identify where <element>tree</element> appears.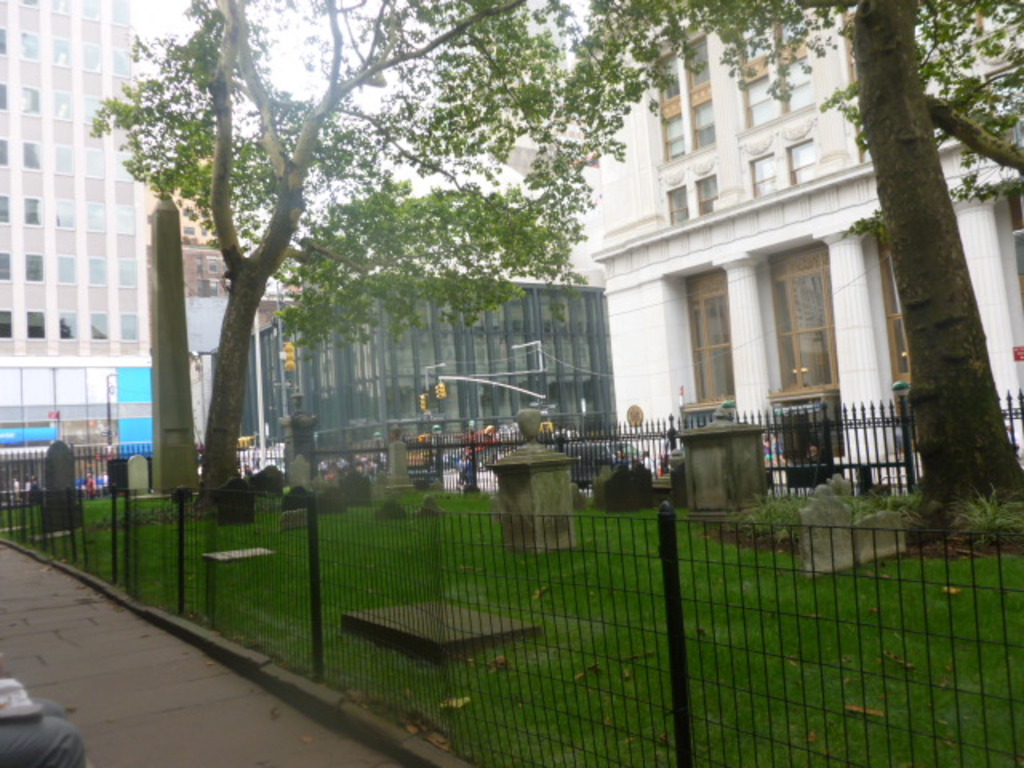
Appears at Rect(83, 0, 594, 530).
